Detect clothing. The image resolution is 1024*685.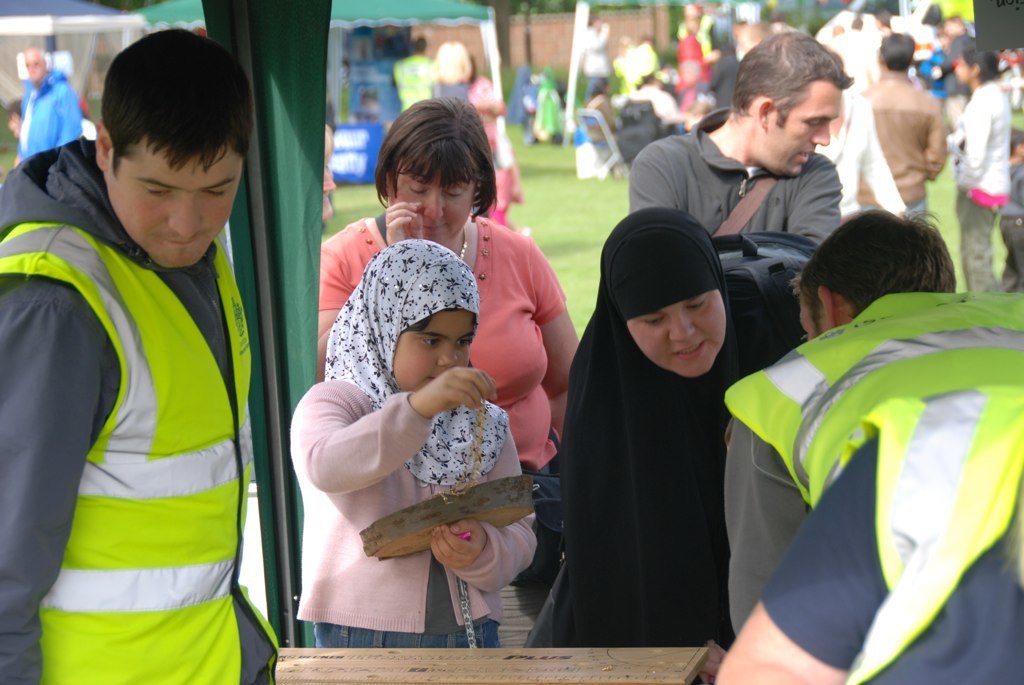
13/75/85/161.
